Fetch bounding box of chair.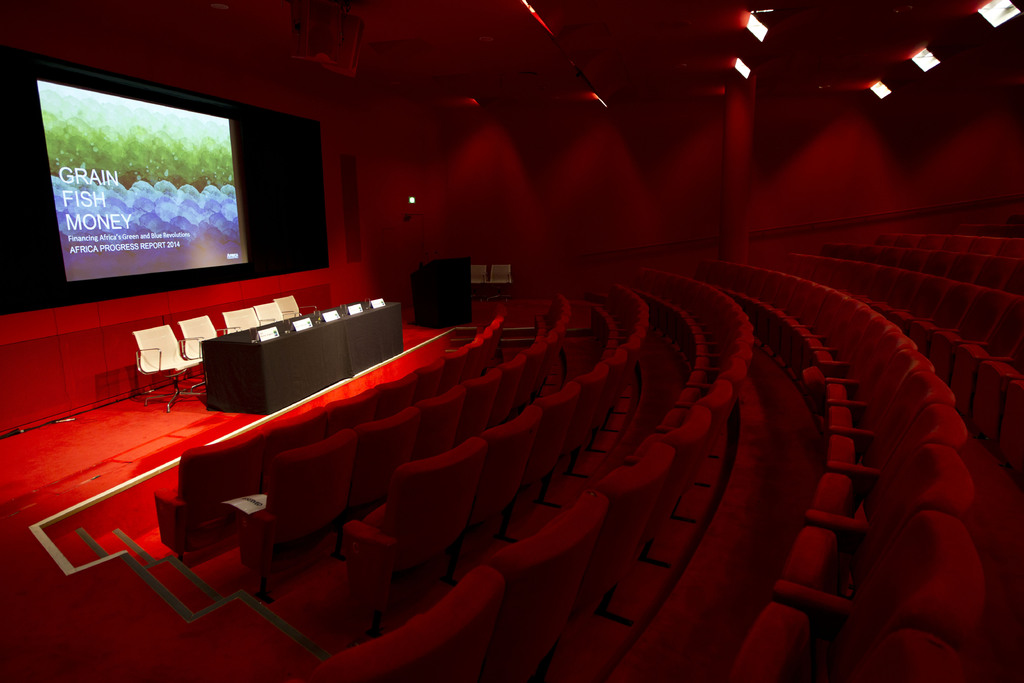
Bbox: region(677, 377, 731, 450).
